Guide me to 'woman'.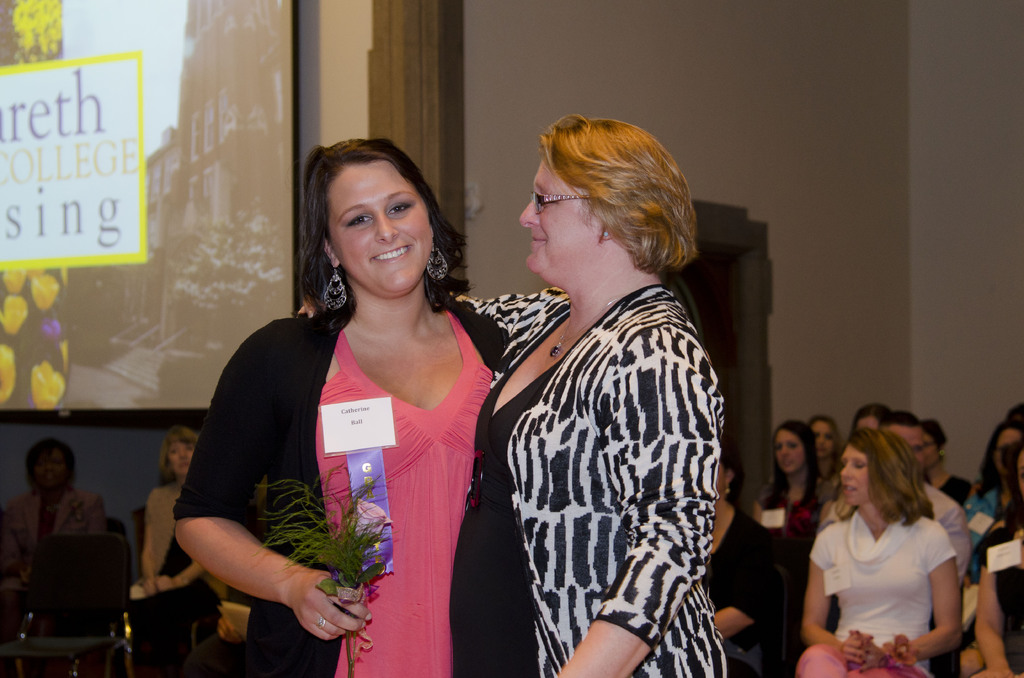
Guidance: 971 445 1023 677.
